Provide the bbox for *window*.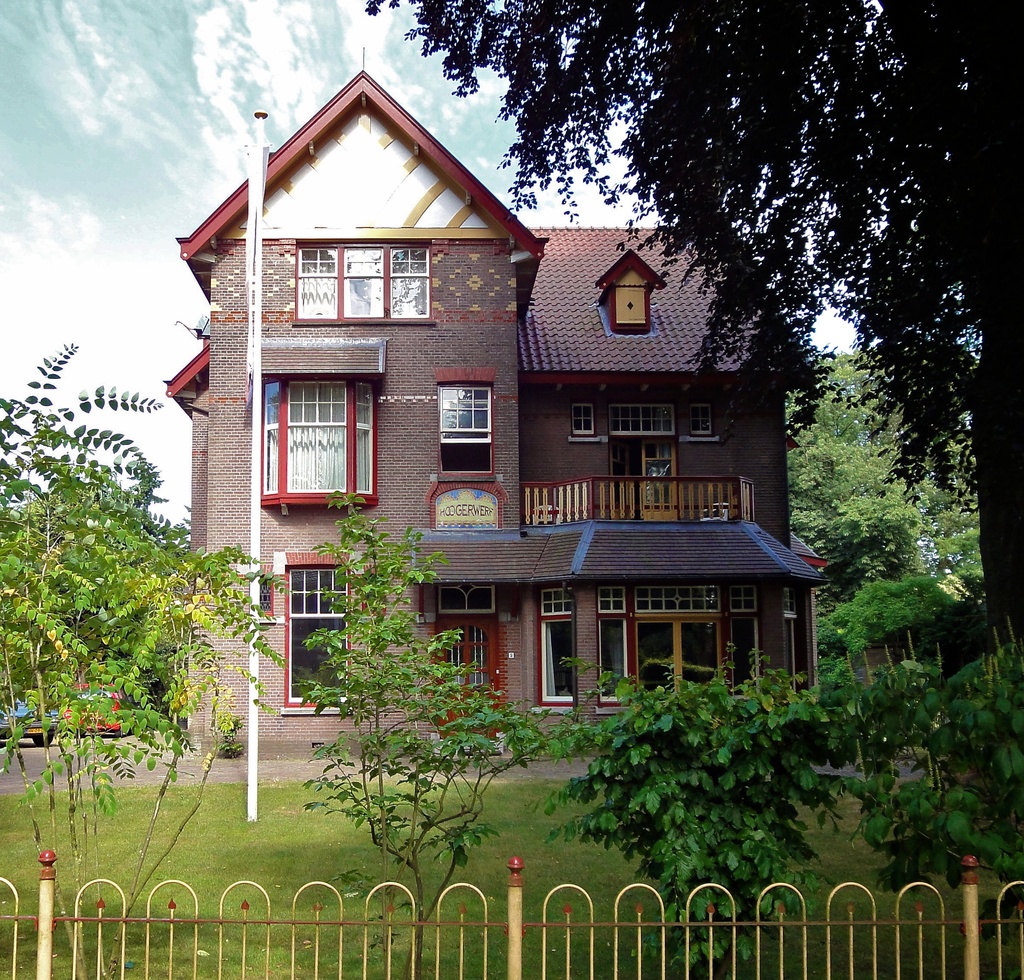
(x1=590, y1=583, x2=729, y2=704).
